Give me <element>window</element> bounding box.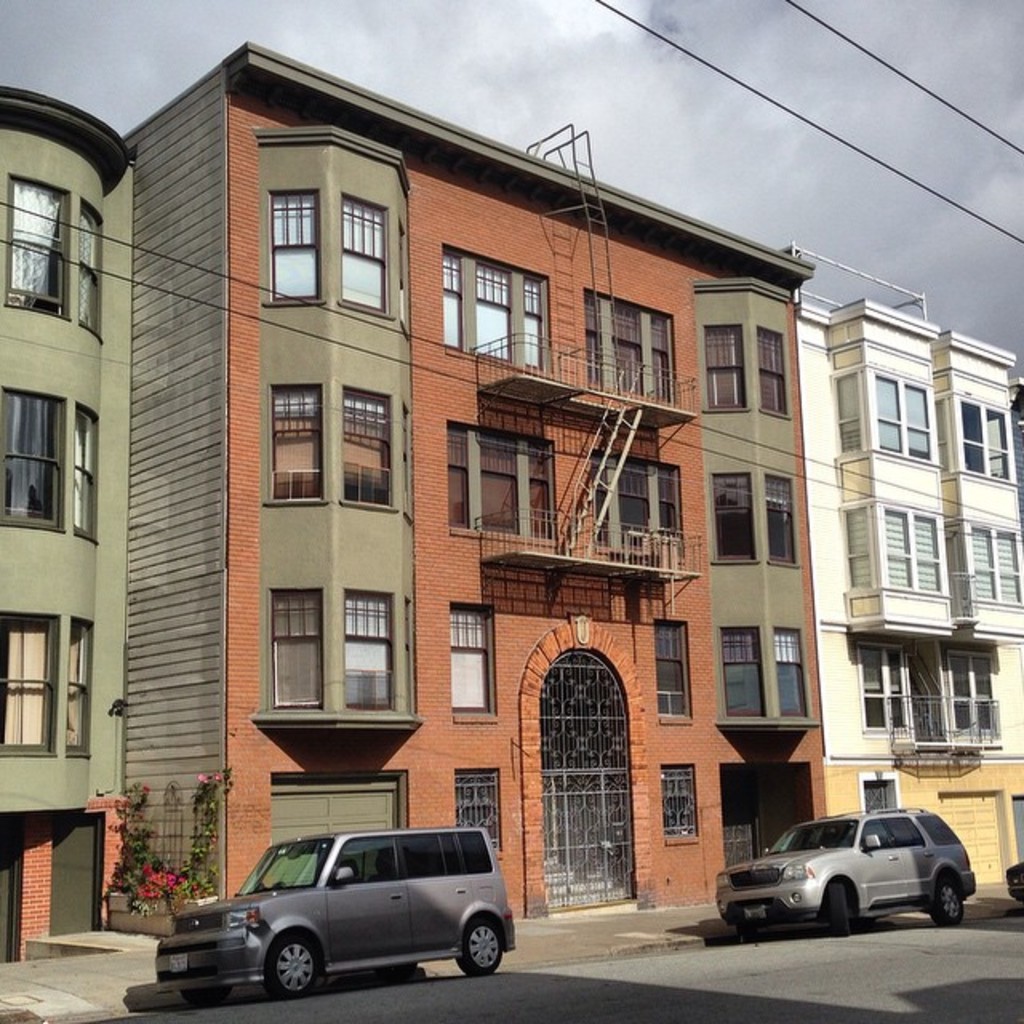
bbox=(939, 651, 1002, 742).
